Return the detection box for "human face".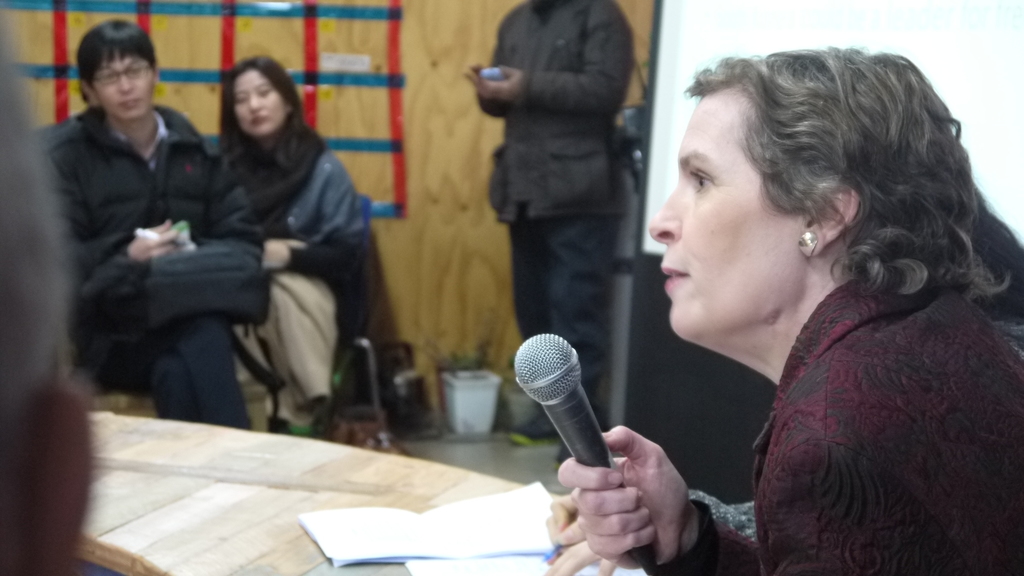
Rect(648, 87, 810, 351).
